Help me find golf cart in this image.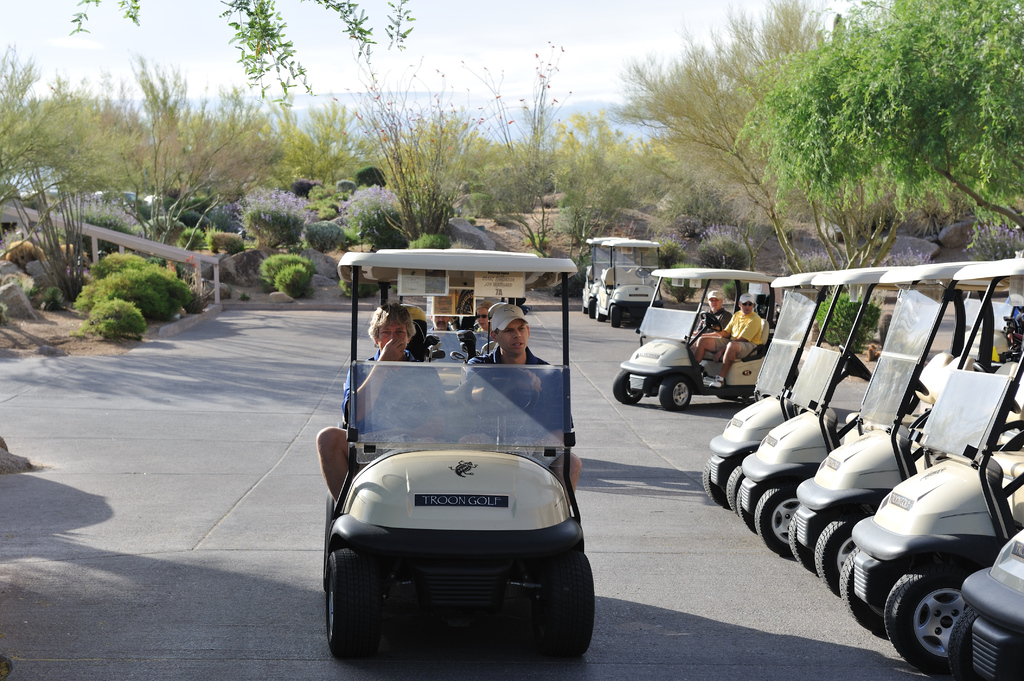
Found it: <region>320, 248, 598, 661</region>.
